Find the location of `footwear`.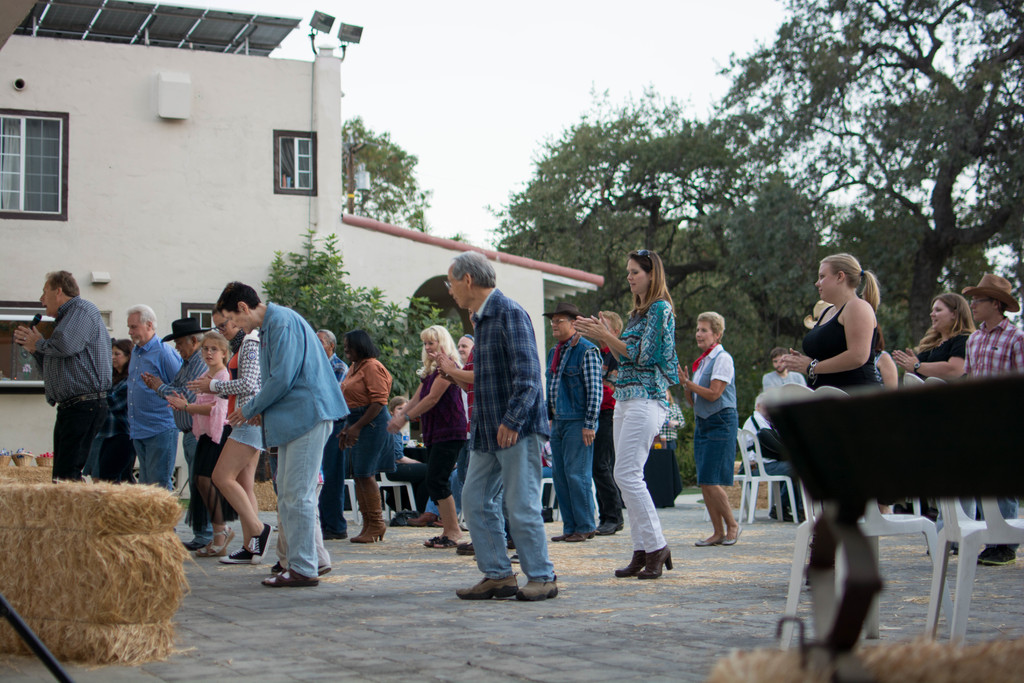
Location: detection(542, 532, 575, 547).
